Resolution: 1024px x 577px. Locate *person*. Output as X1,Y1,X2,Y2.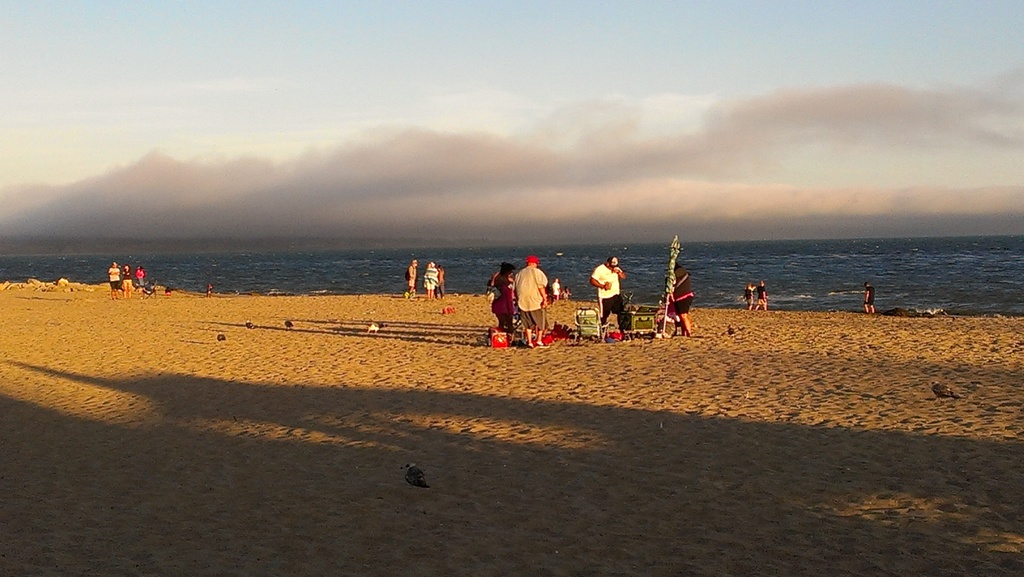
743,280,760,312.
